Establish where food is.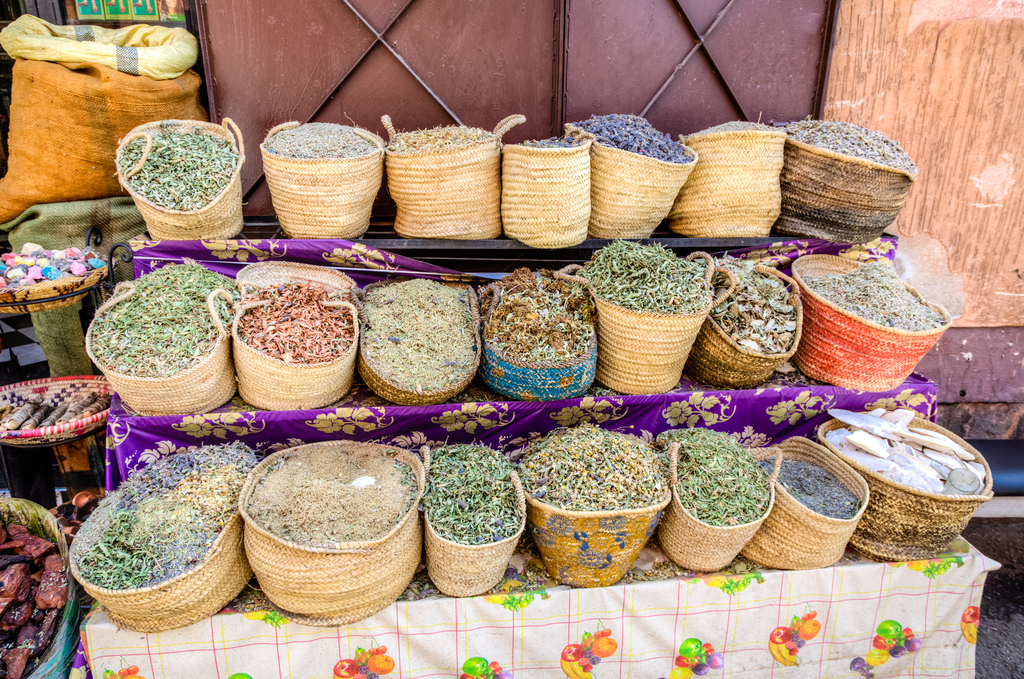
Established at <region>690, 115, 780, 136</region>.
